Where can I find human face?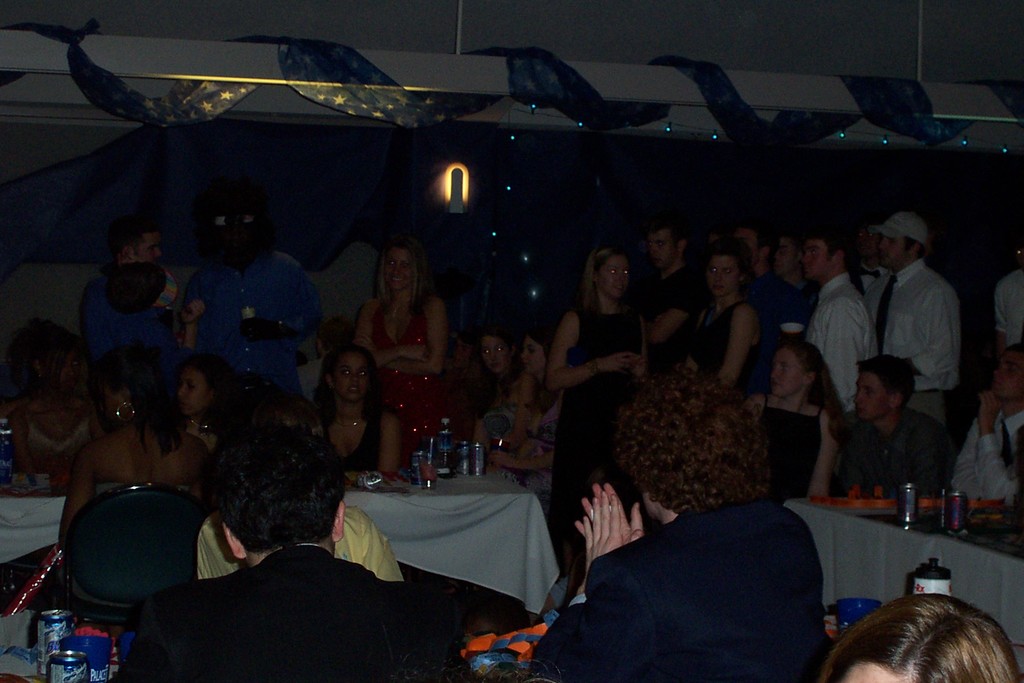
You can find it at pyautogui.locateOnScreen(644, 227, 670, 267).
